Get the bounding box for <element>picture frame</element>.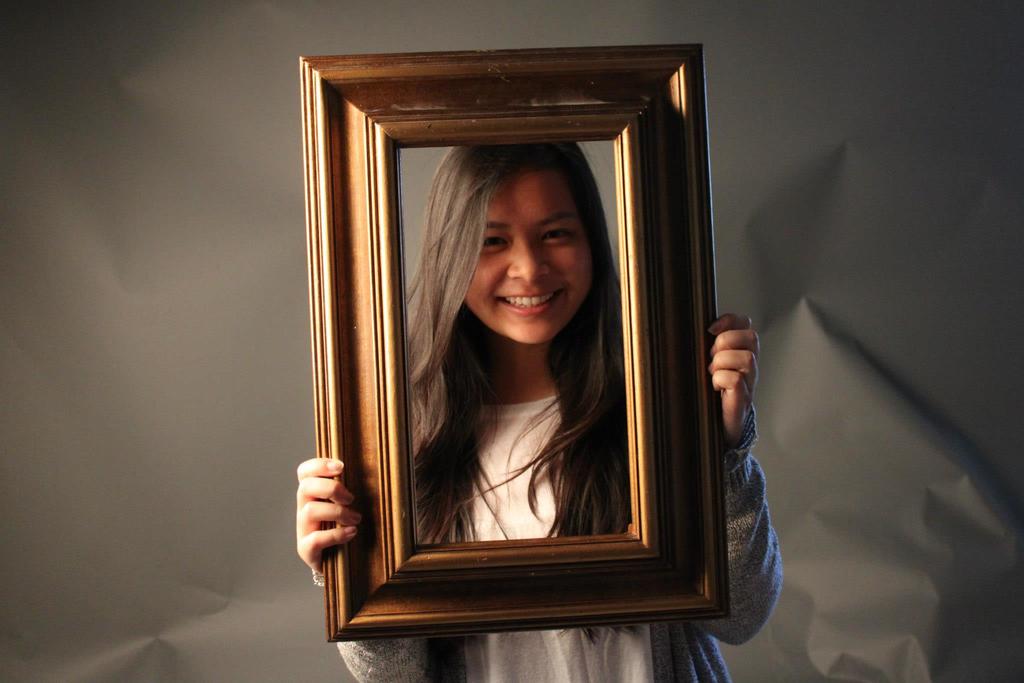
box(299, 44, 728, 644).
